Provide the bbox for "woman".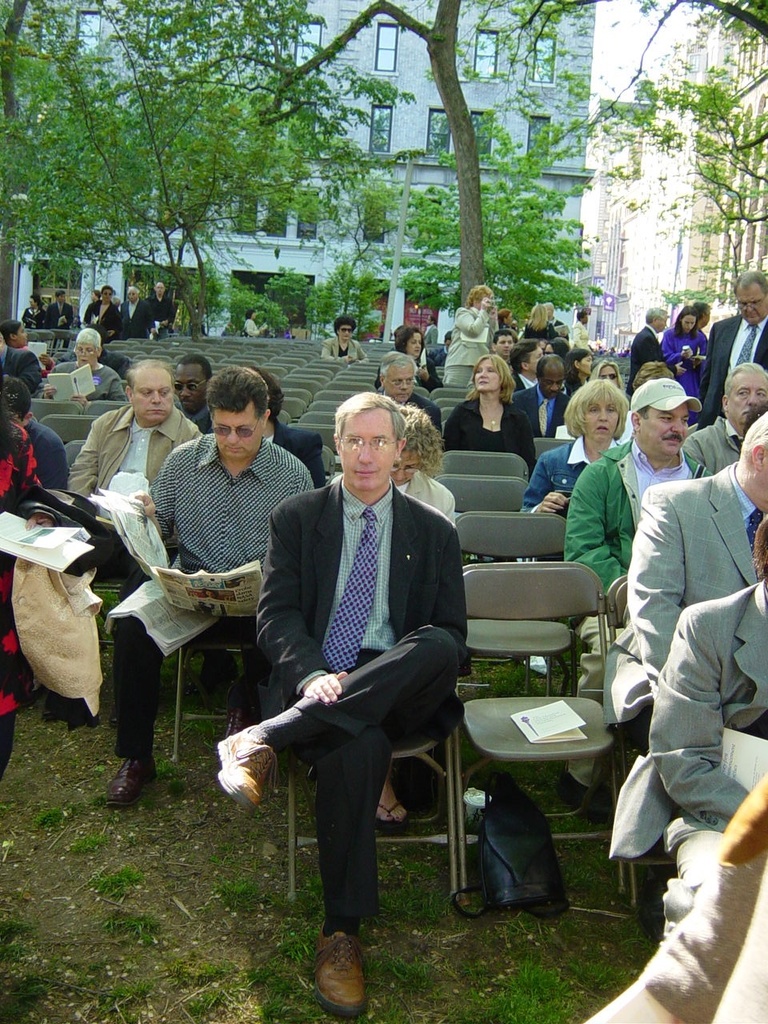
bbox(373, 324, 447, 398).
